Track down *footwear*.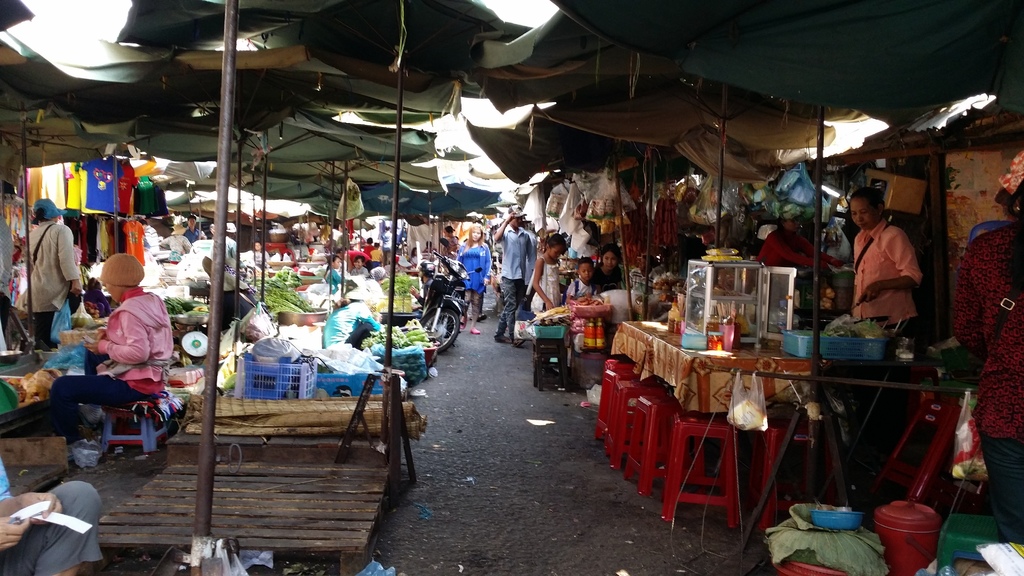
Tracked to [x1=468, y1=327, x2=481, y2=335].
